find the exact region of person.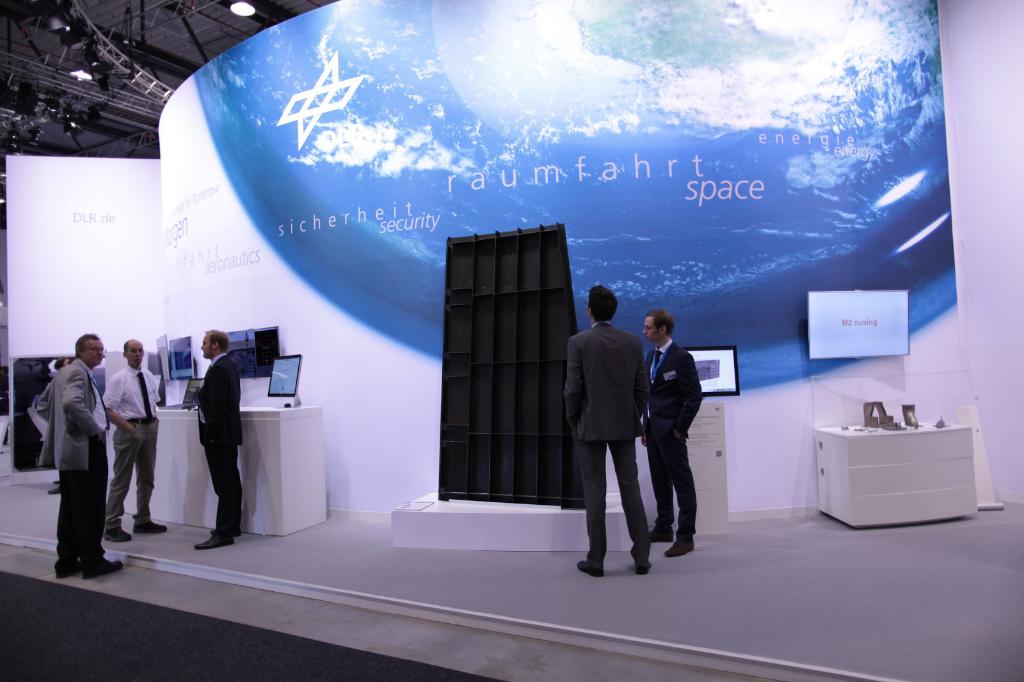
Exact region: BBox(638, 308, 703, 557).
